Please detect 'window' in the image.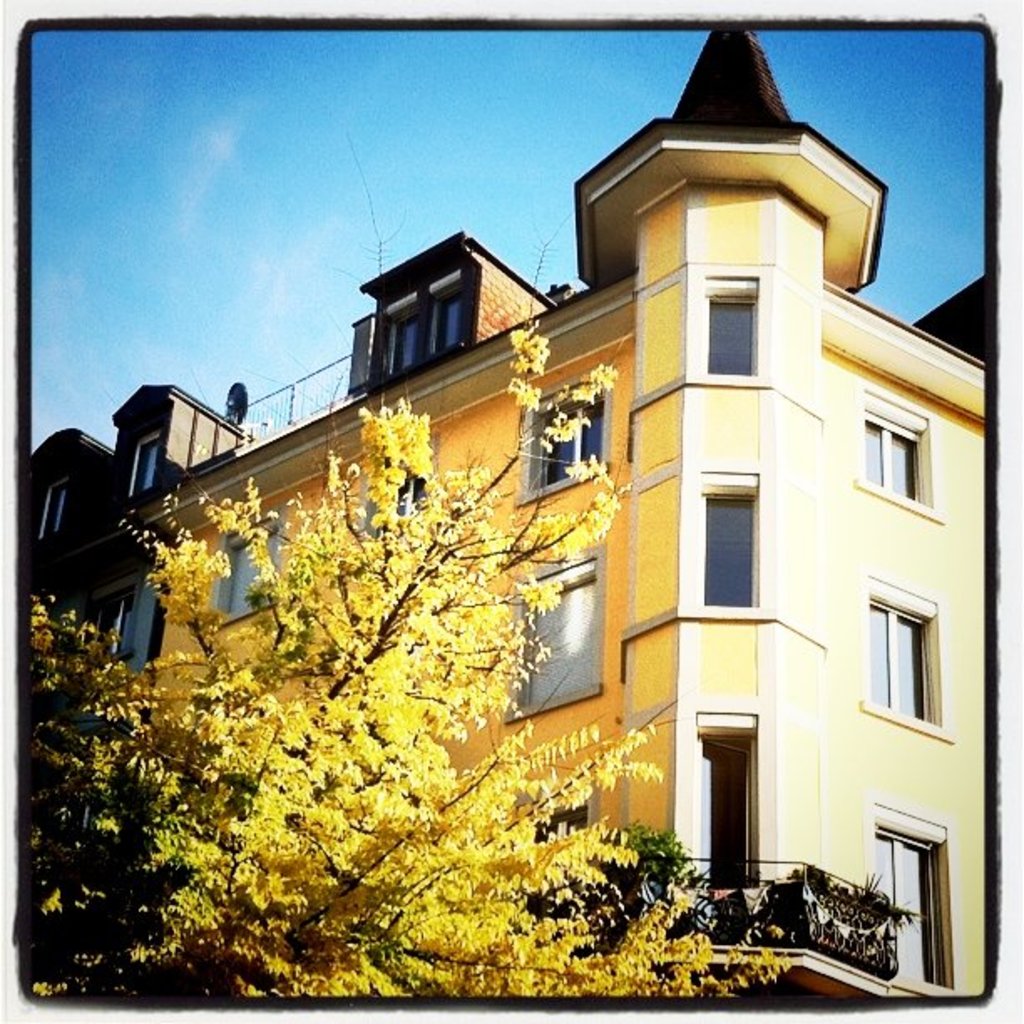
<box>860,425,922,497</box>.
